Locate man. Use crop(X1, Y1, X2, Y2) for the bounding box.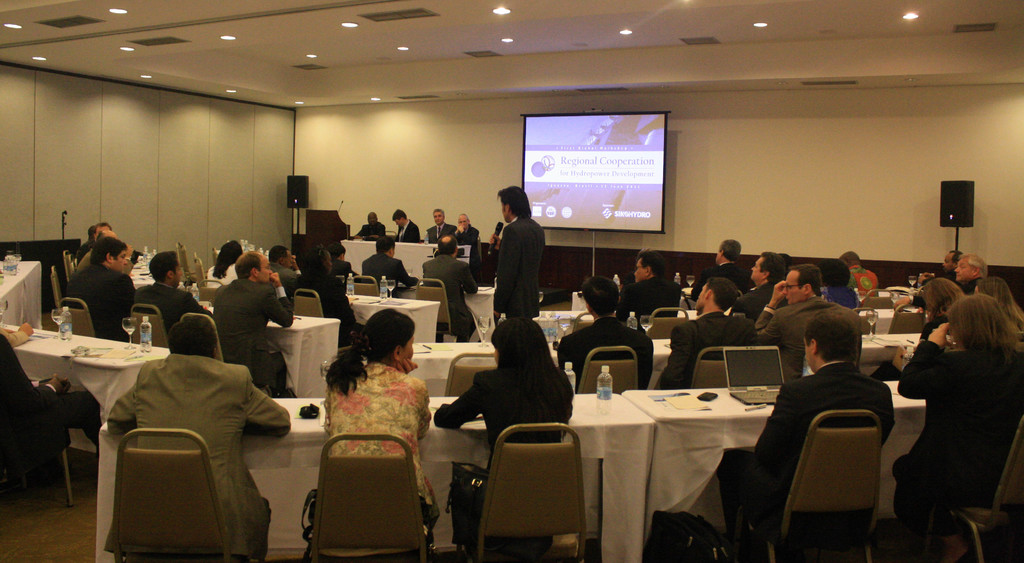
crop(745, 248, 787, 293).
